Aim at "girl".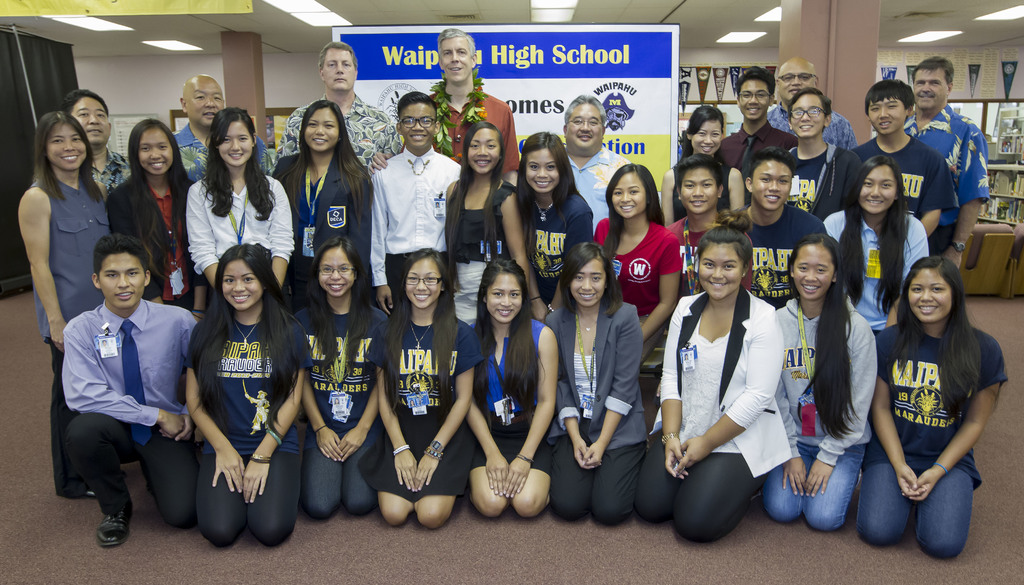
Aimed at BBox(661, 106, 746, 226).
